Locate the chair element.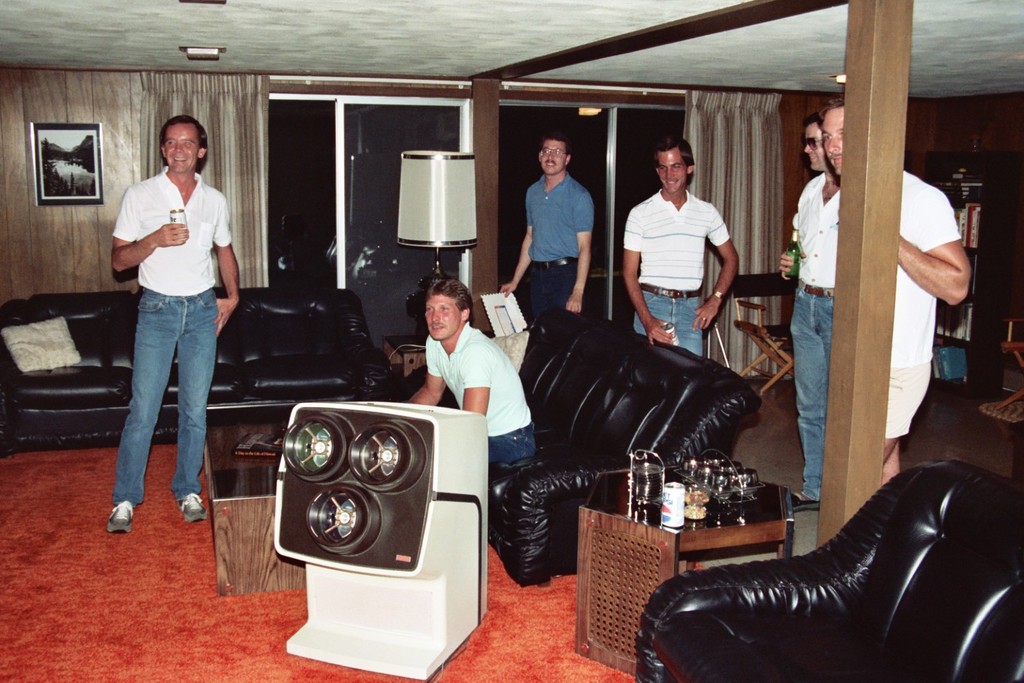
Element bbox: {"left": 996, "top": 318, "right": 1023, "bottom": 411}.
